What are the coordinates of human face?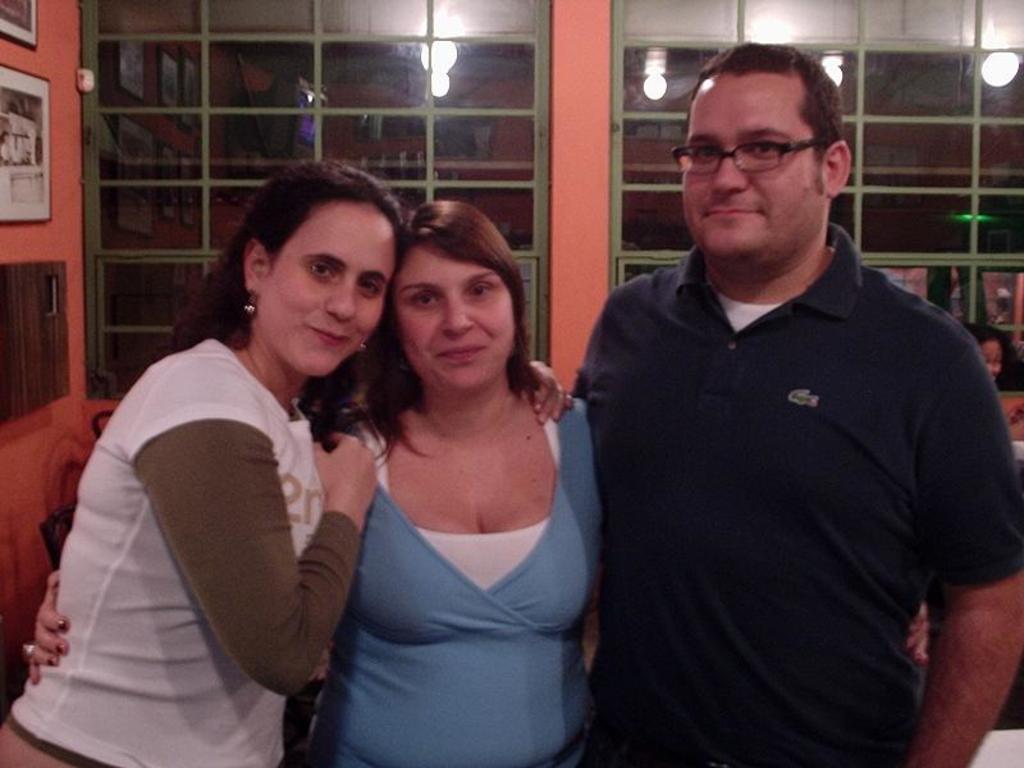
{"x1": 680, "y1": 90, "x2": 814, "y2": 253}.
